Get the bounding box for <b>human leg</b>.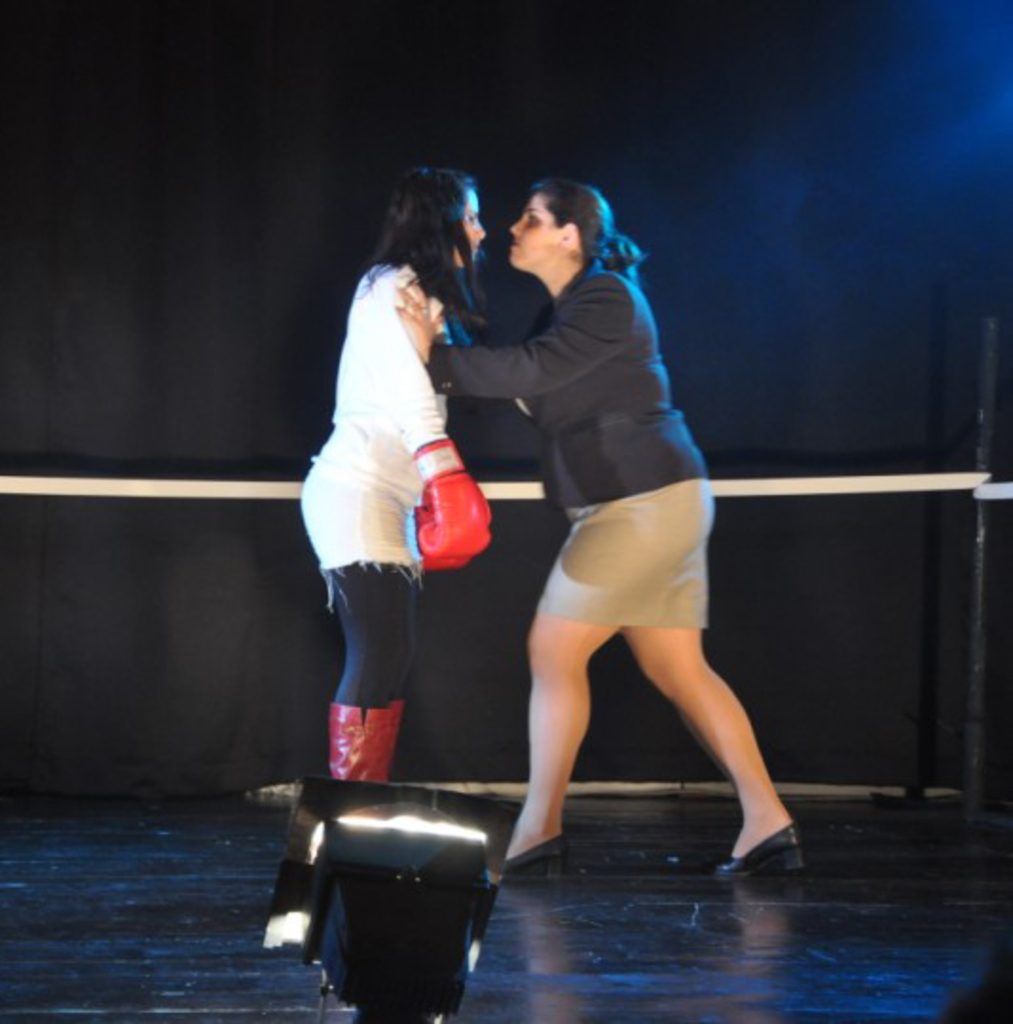
[624, 580, 808, 878].
